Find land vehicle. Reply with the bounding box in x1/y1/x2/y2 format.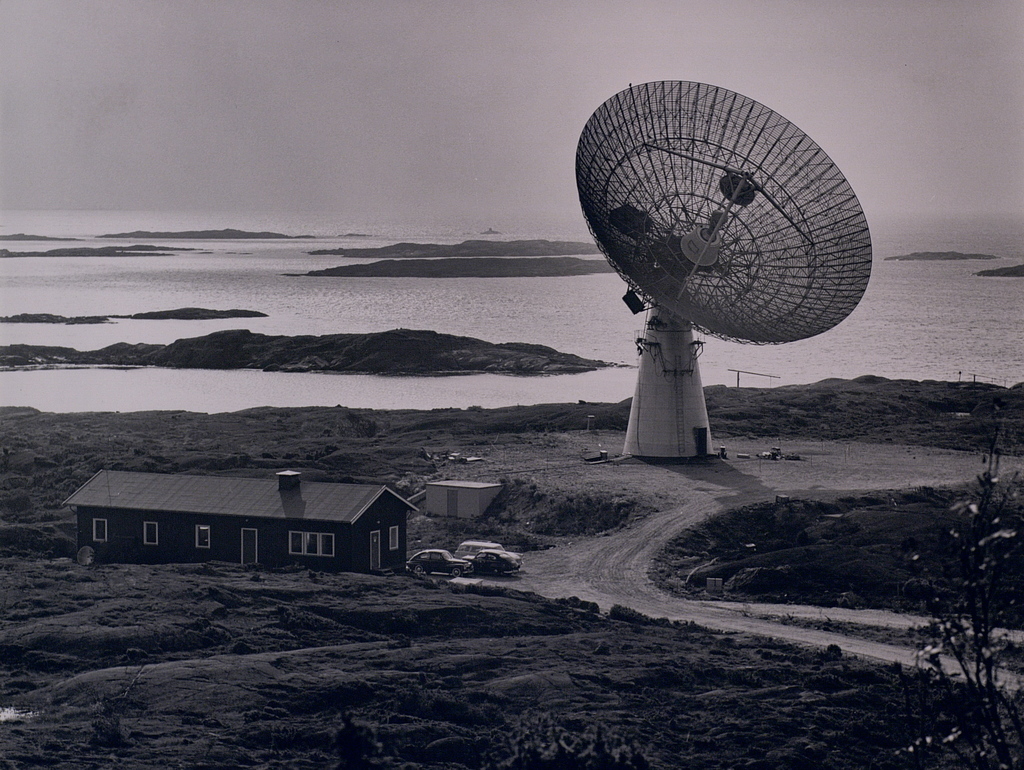
461/540/498/557.
